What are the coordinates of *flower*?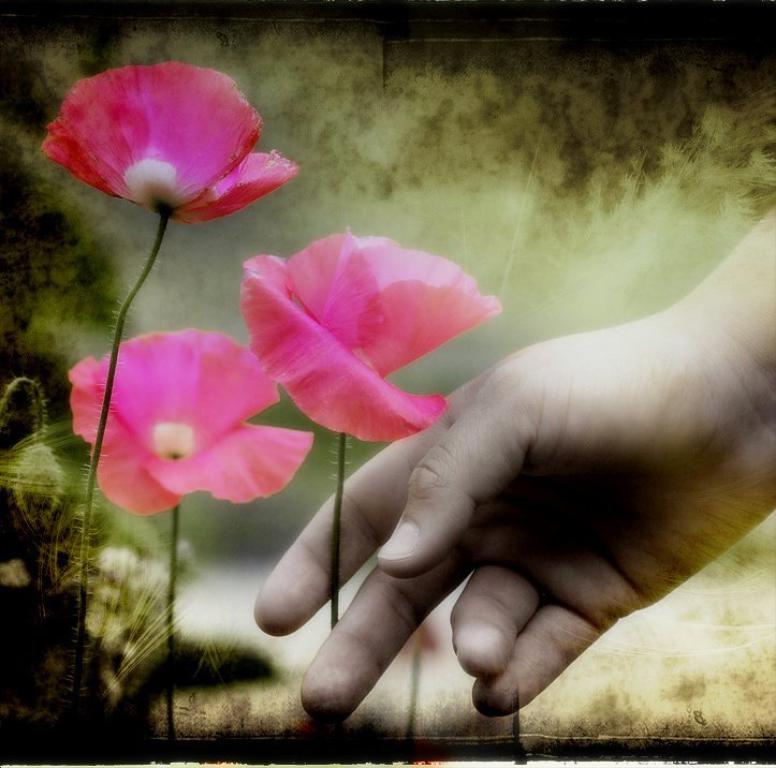
region(67, 327, 314, 519).
